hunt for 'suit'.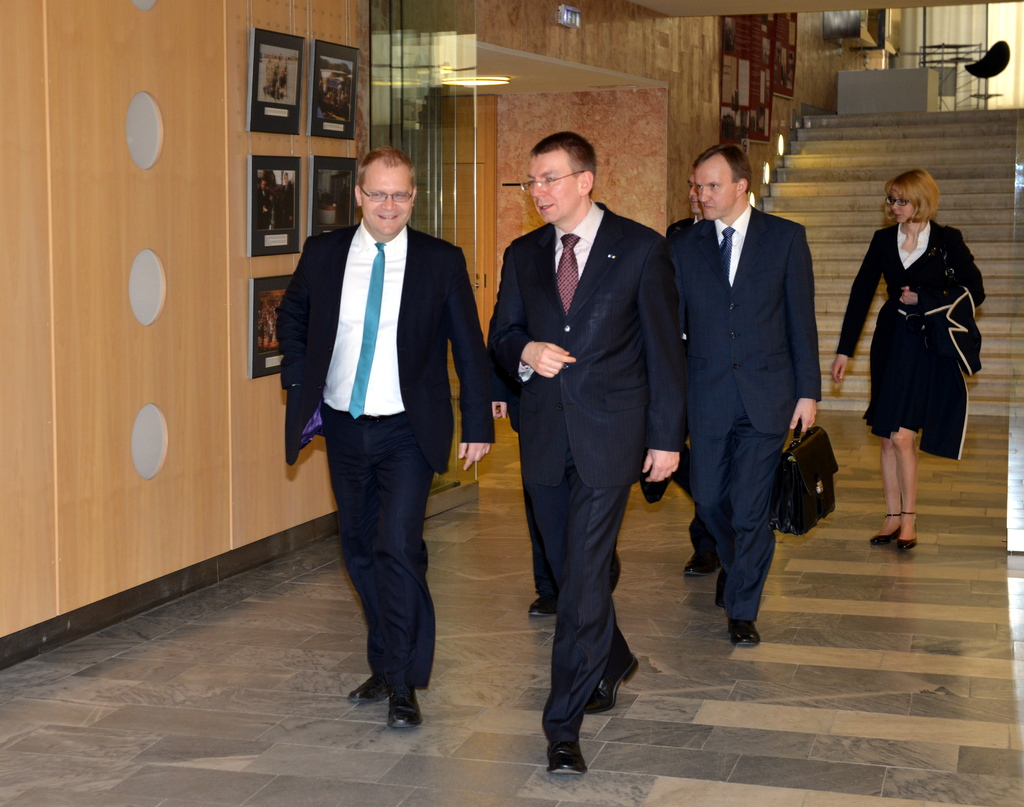
Hunted down at l=835, t=224, r=984, b=455.
